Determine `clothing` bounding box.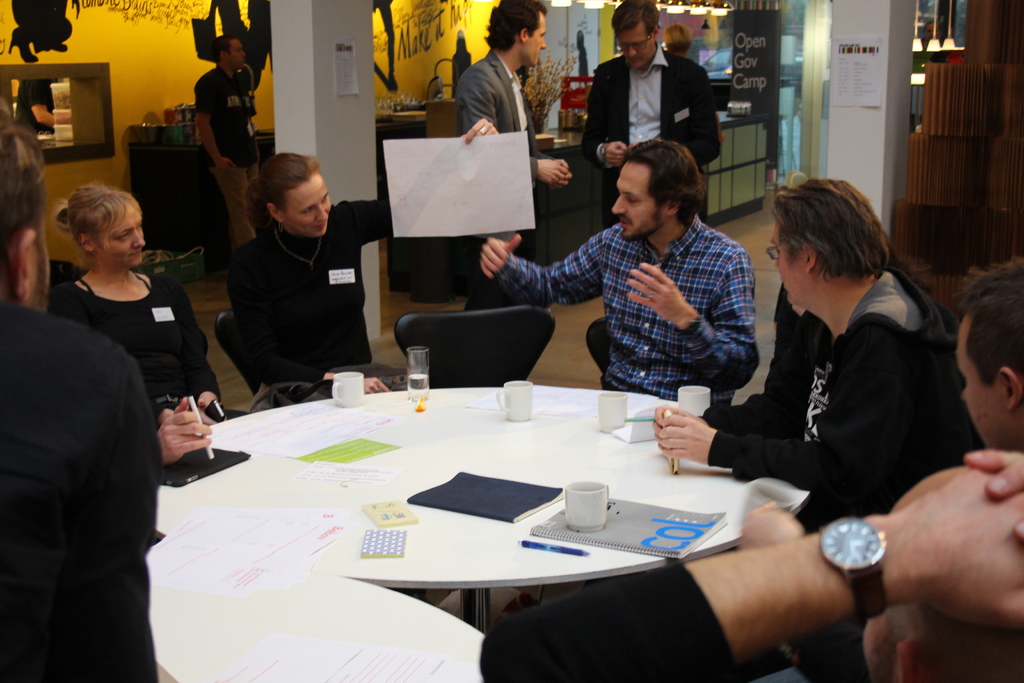
Determined: x1=0 y1=309 x2=170 y2=682.
